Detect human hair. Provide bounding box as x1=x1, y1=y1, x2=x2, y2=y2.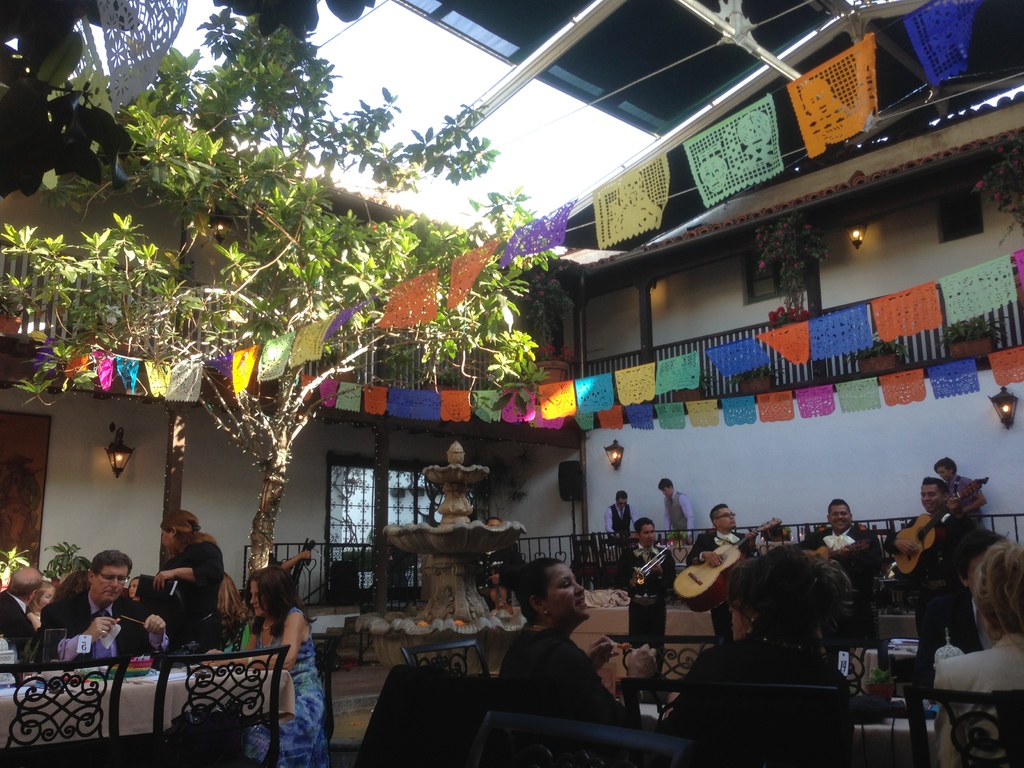
x1=129, y1=576, x2=150, y2=605.
